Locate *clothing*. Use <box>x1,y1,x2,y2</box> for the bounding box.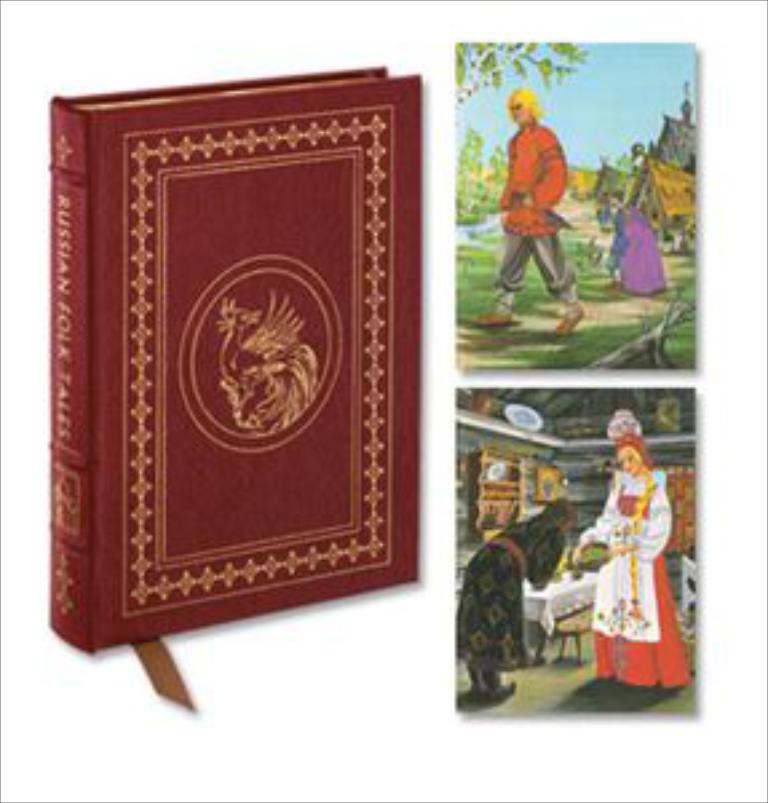
<box>500,123,575,244</box>.
